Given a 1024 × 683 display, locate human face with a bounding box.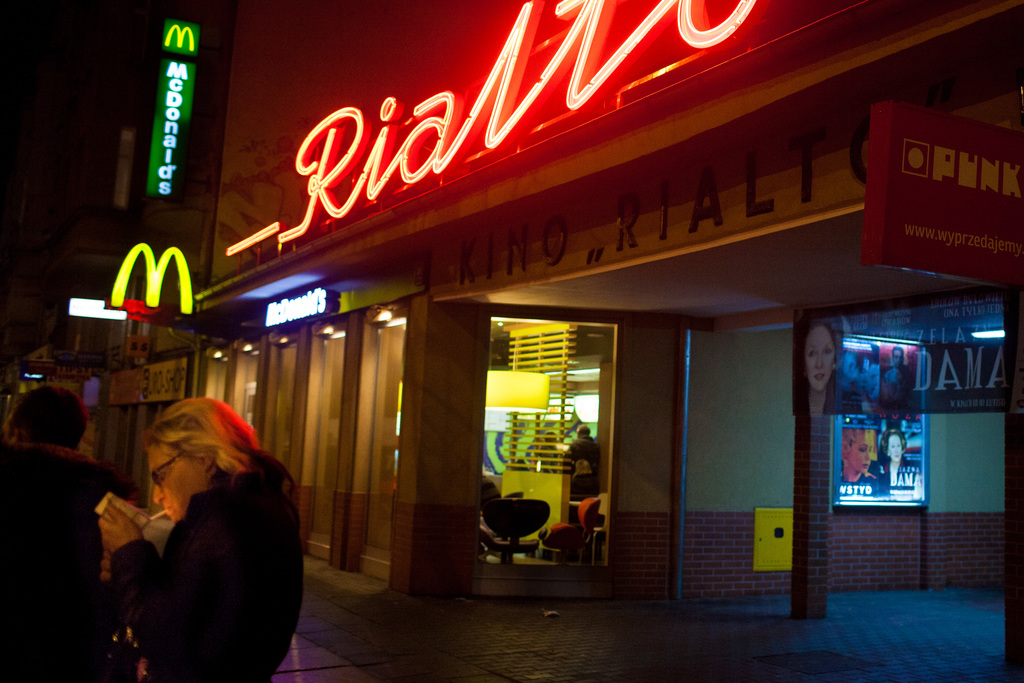
Located: locate(152, 450, 196, 520).
